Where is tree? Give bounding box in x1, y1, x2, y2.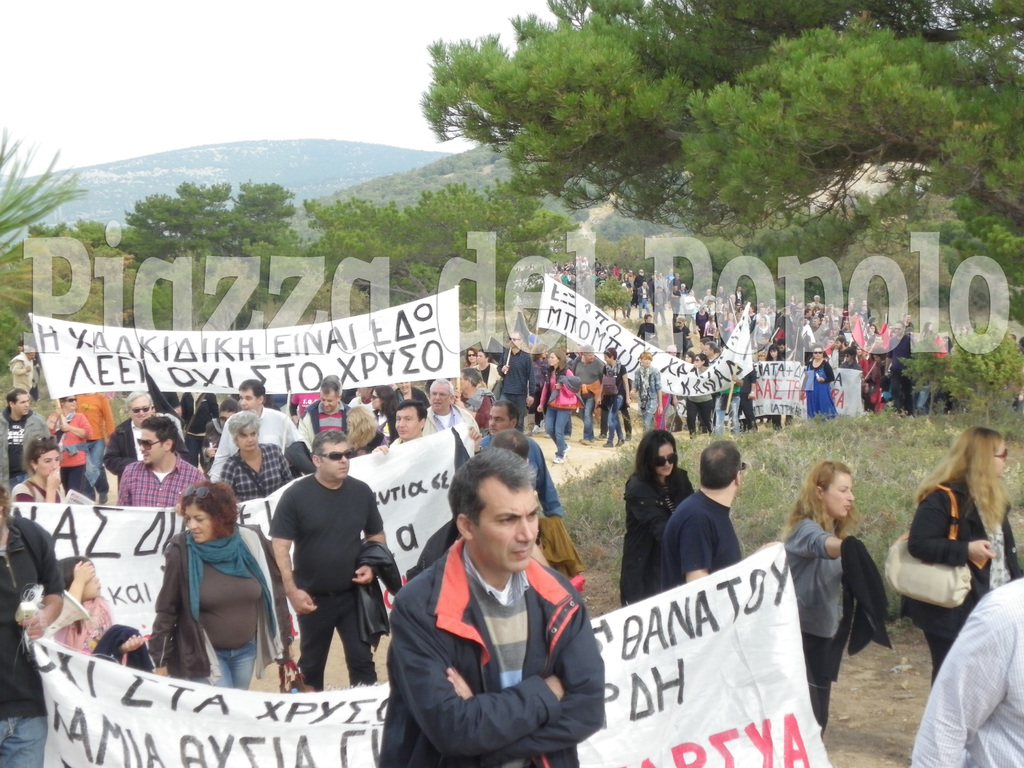
416, 0, 1023, 252.
